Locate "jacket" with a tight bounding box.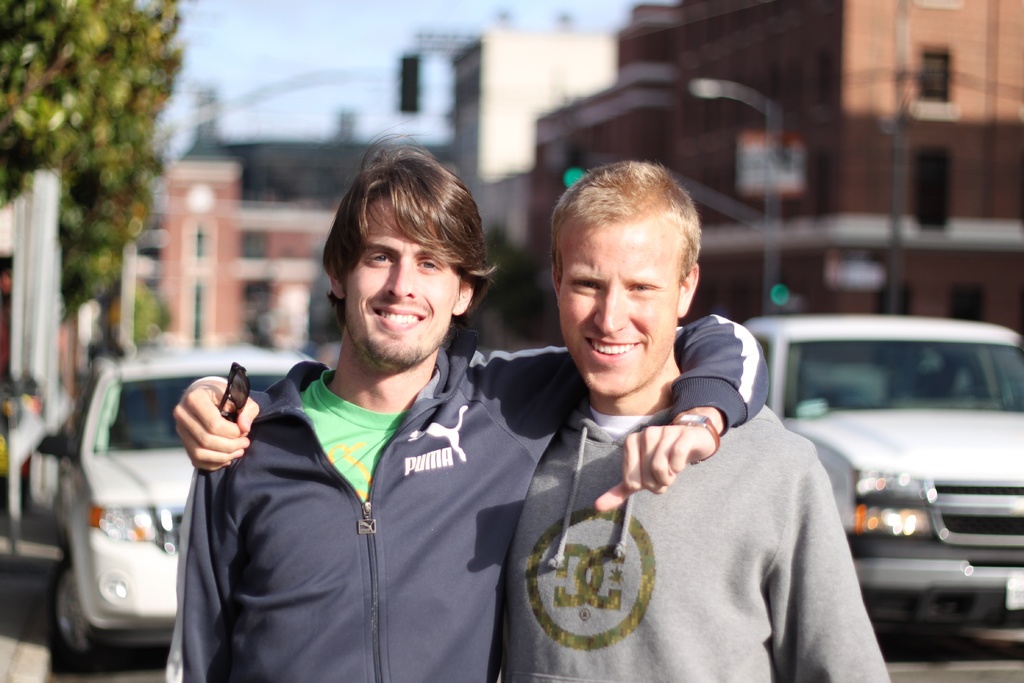
{"x1": 502, "y1": 394, "x2": 887, "y2": 682}.
